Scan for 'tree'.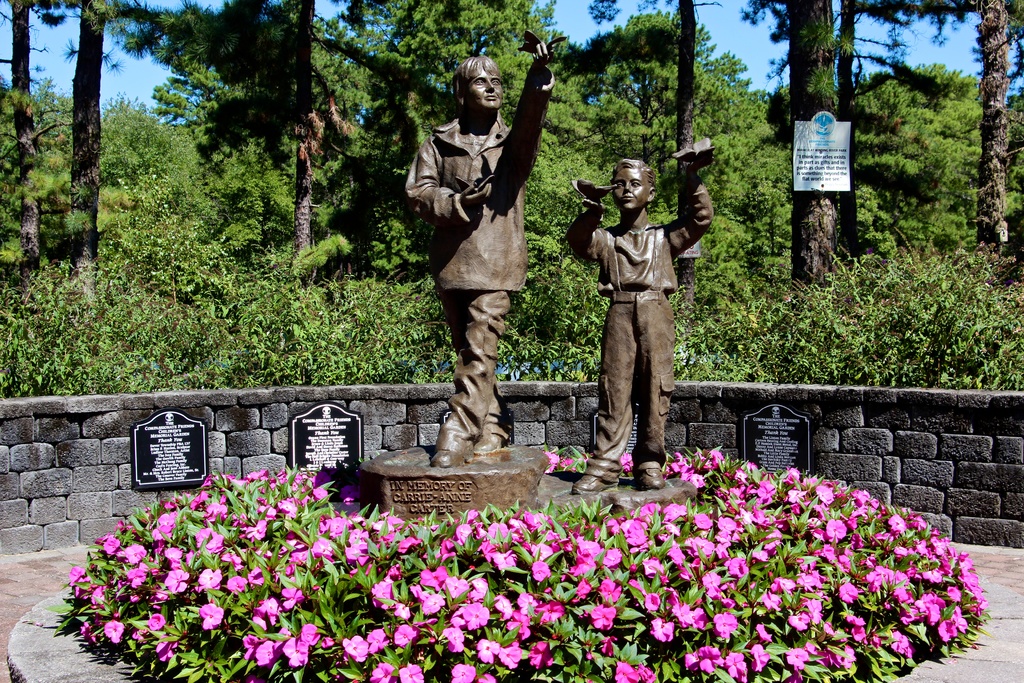
Scan result: box=[913, 0, 1023, 265].
